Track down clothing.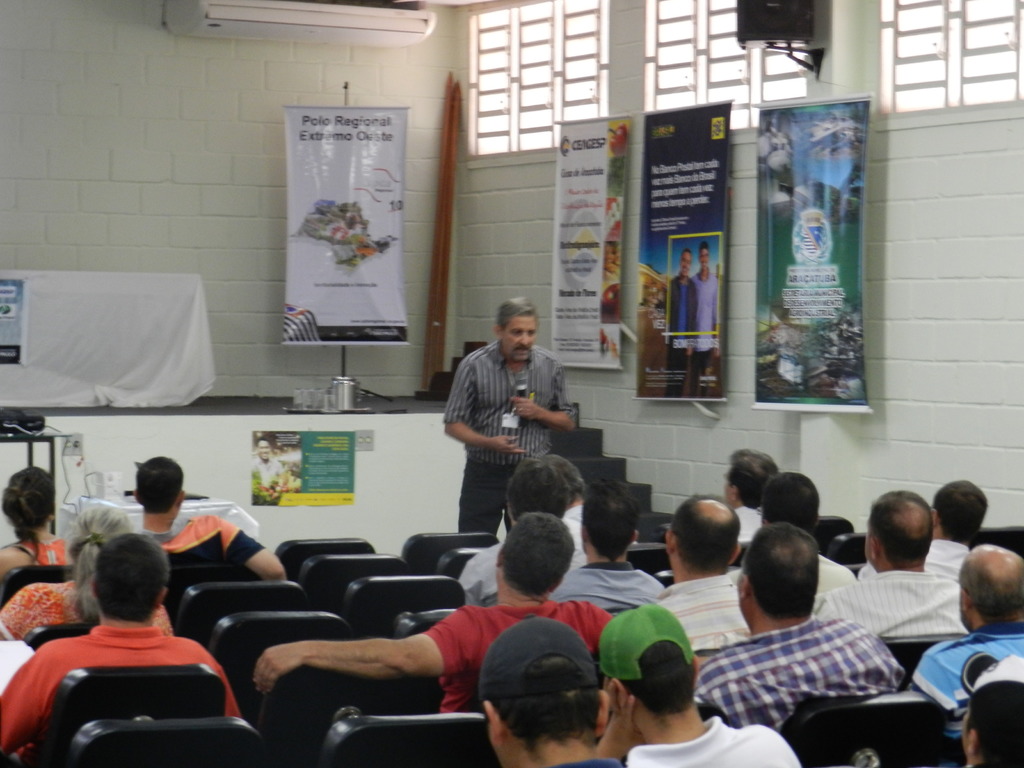
Tracked to box=[906, 631, 1023, 740].
